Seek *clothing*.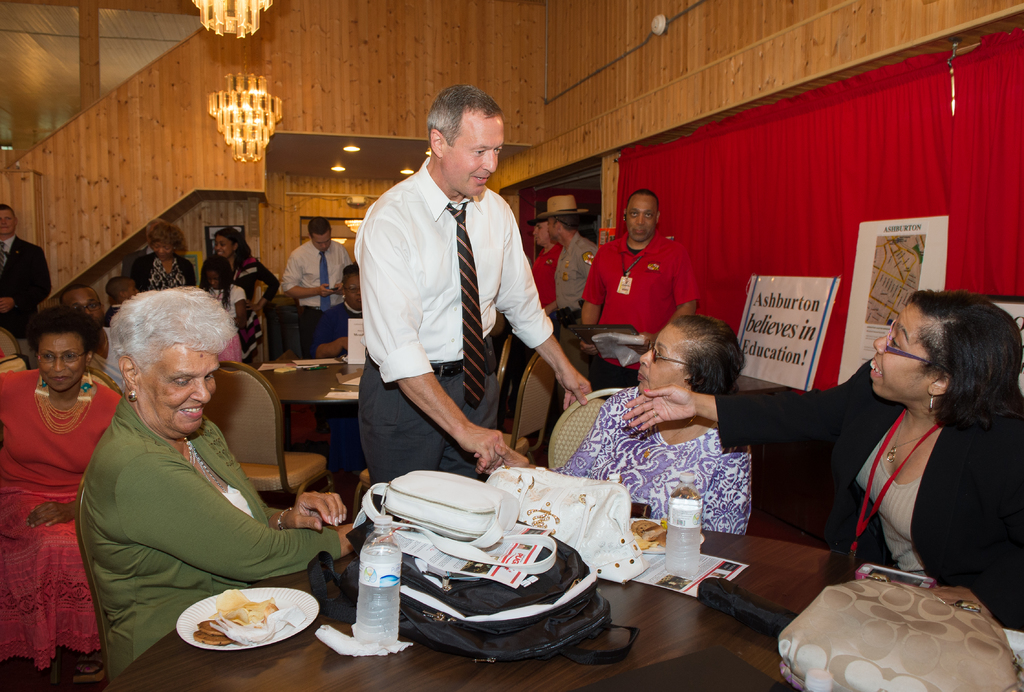
[left=578, top=230, right=702, bottom=367].
